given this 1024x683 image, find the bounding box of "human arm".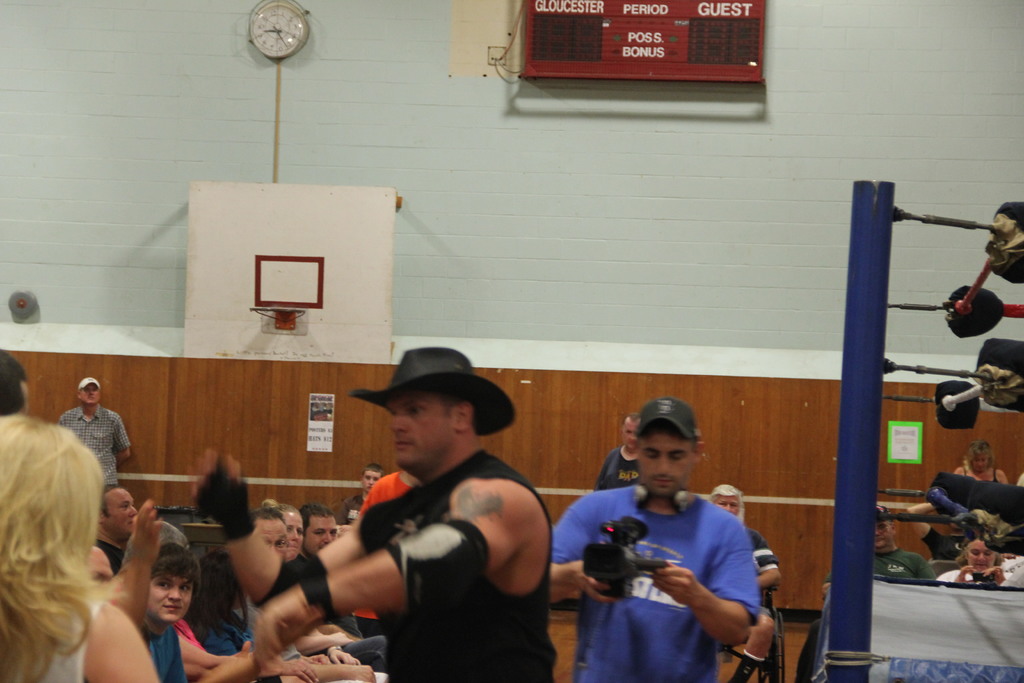
rect(932, 567, 976, 586).
